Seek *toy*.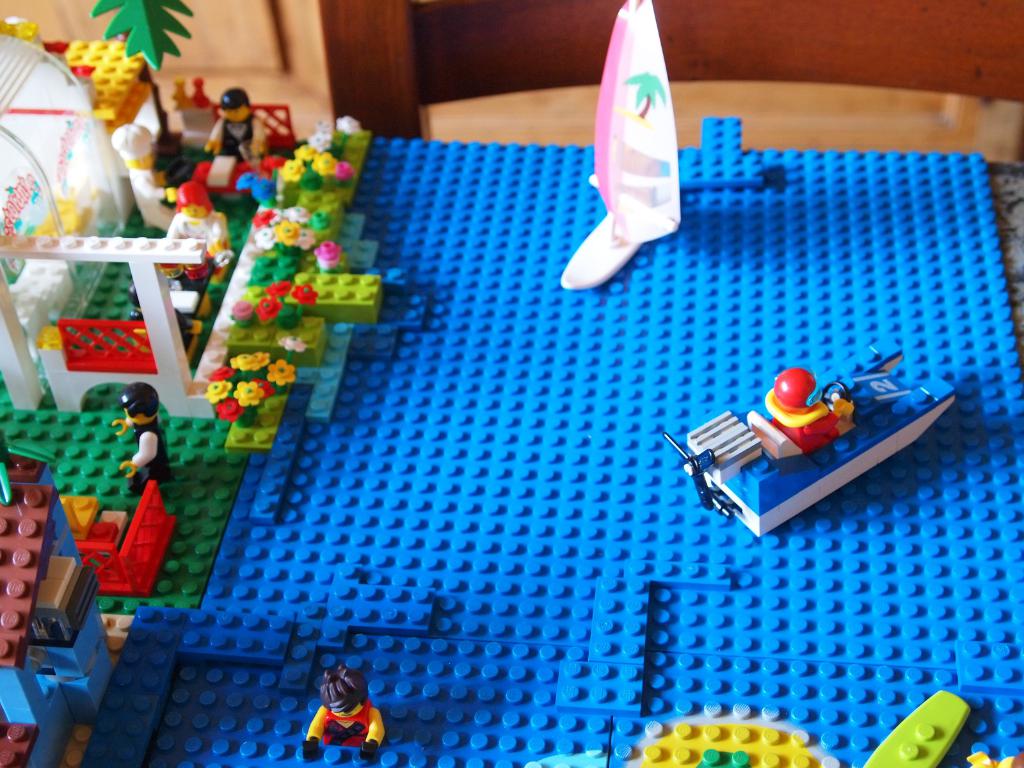
bbox=[110, 389, 174, 484].
